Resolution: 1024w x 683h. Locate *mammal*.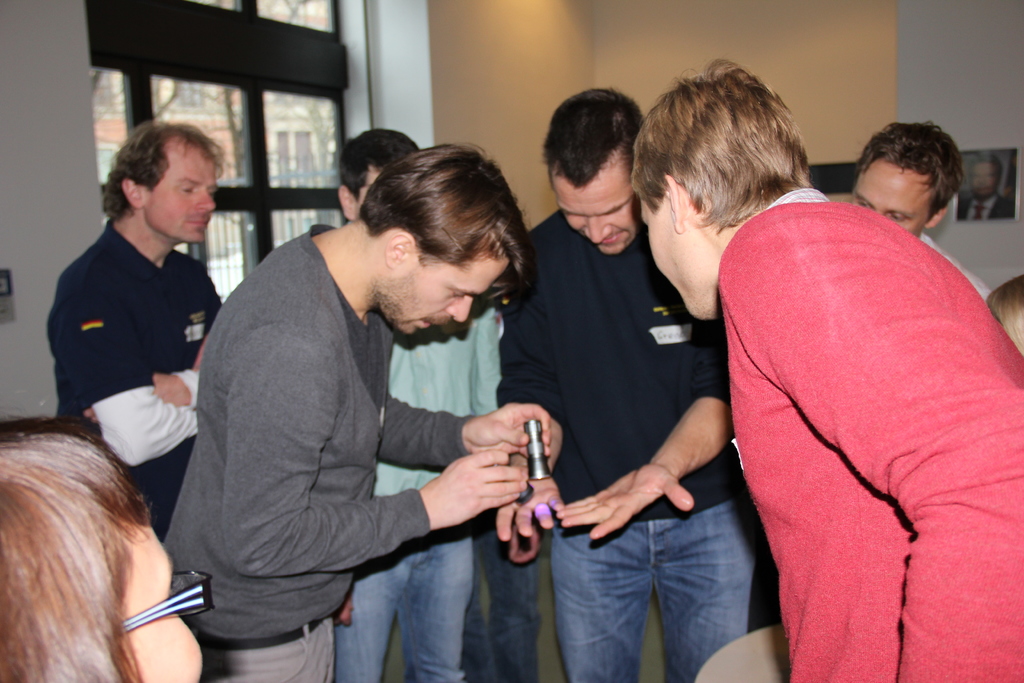
957,150,1020,220.
